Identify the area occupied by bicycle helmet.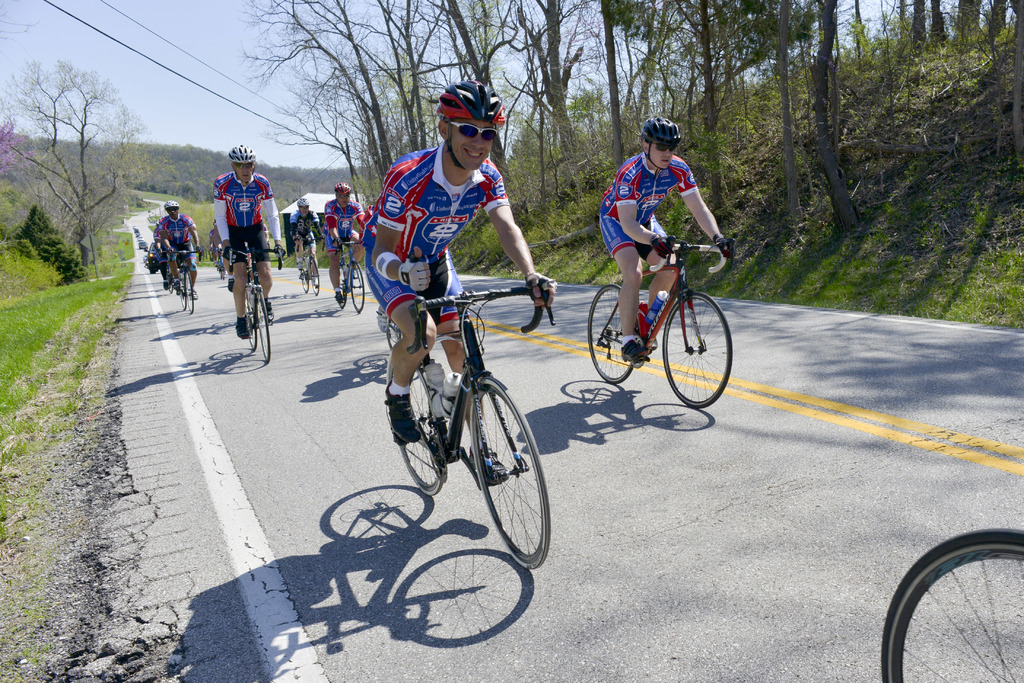
Area: 636:117:683:142.
